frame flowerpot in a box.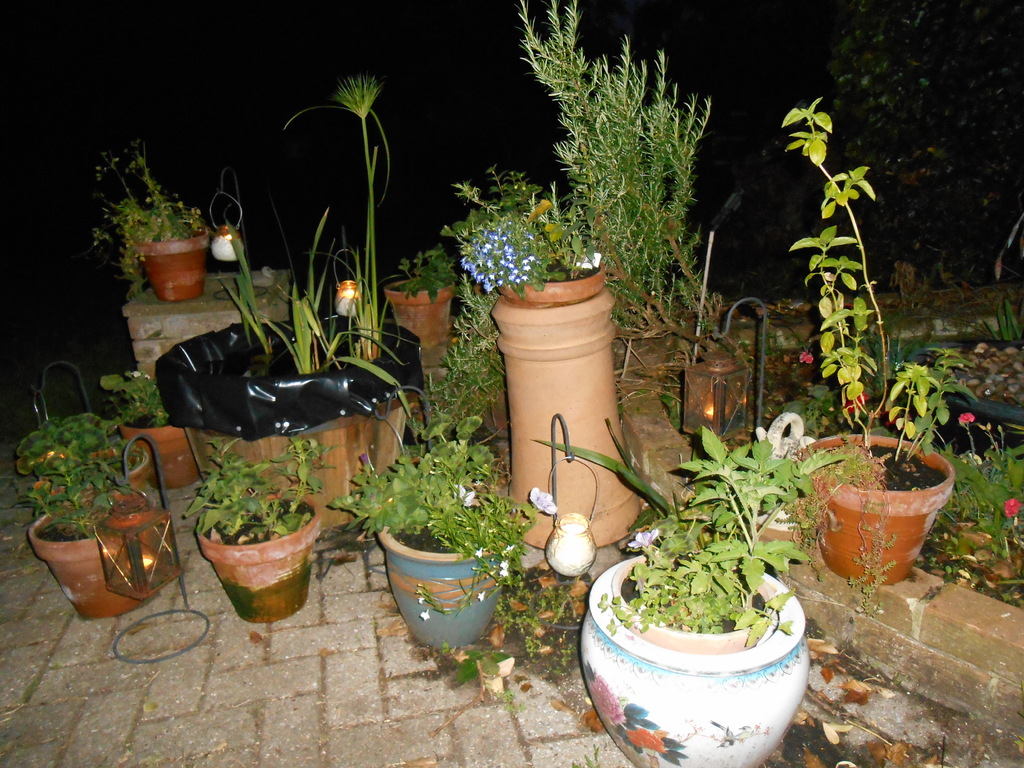
region(28, 488, 164, 622).
